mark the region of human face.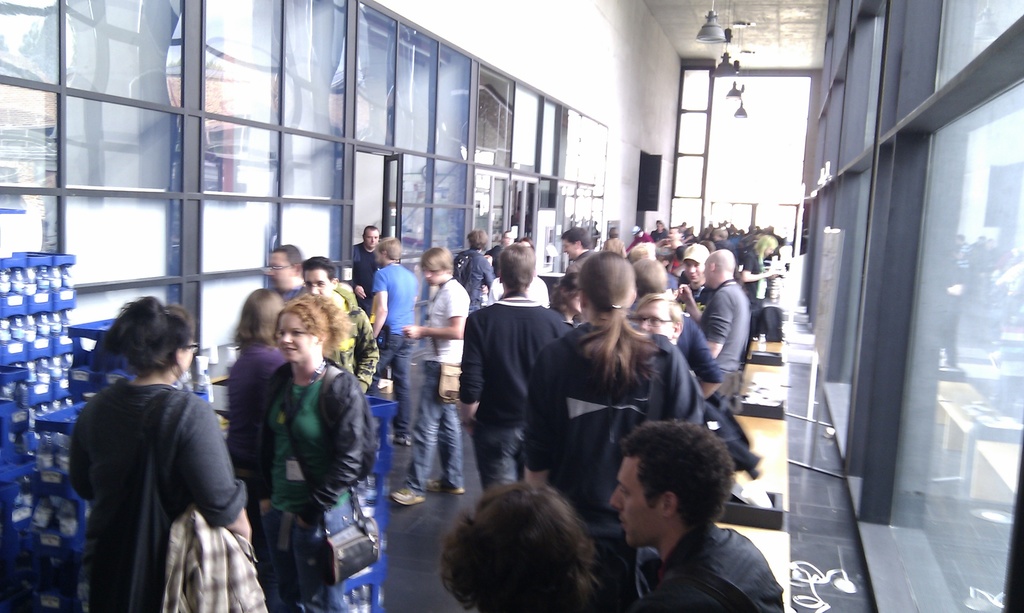
Region: [left=564, top=232, right=575, bottom=254].
